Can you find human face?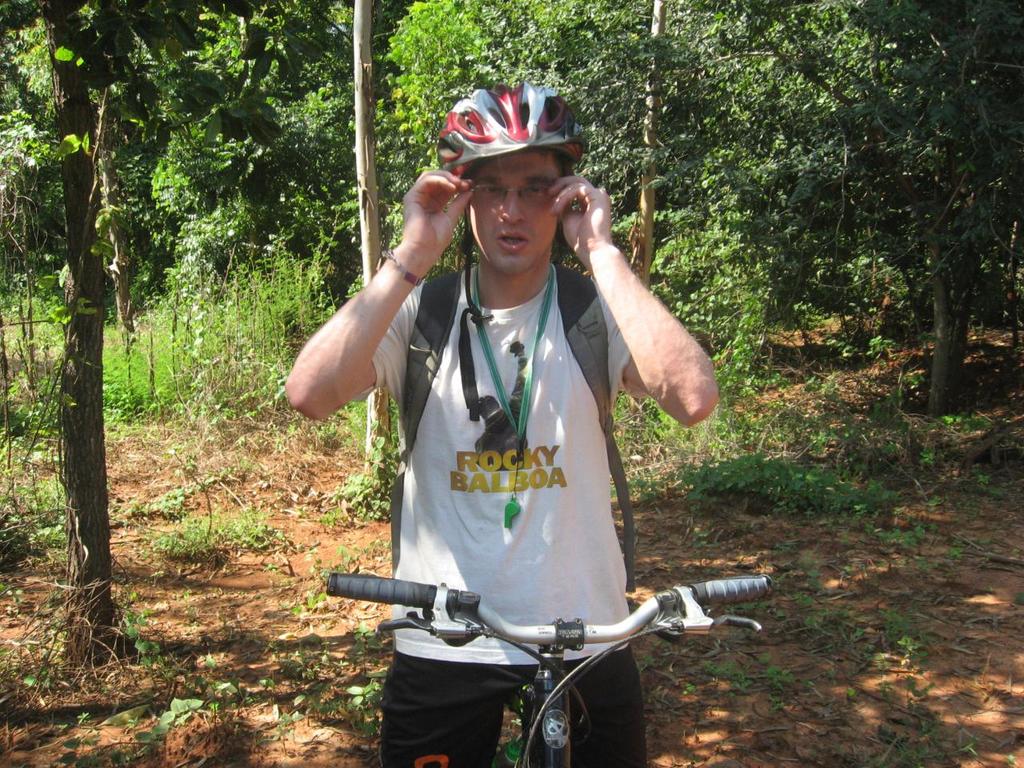
Yes, bounding box: x1=468, y1=154, x2=572, y2=266.
